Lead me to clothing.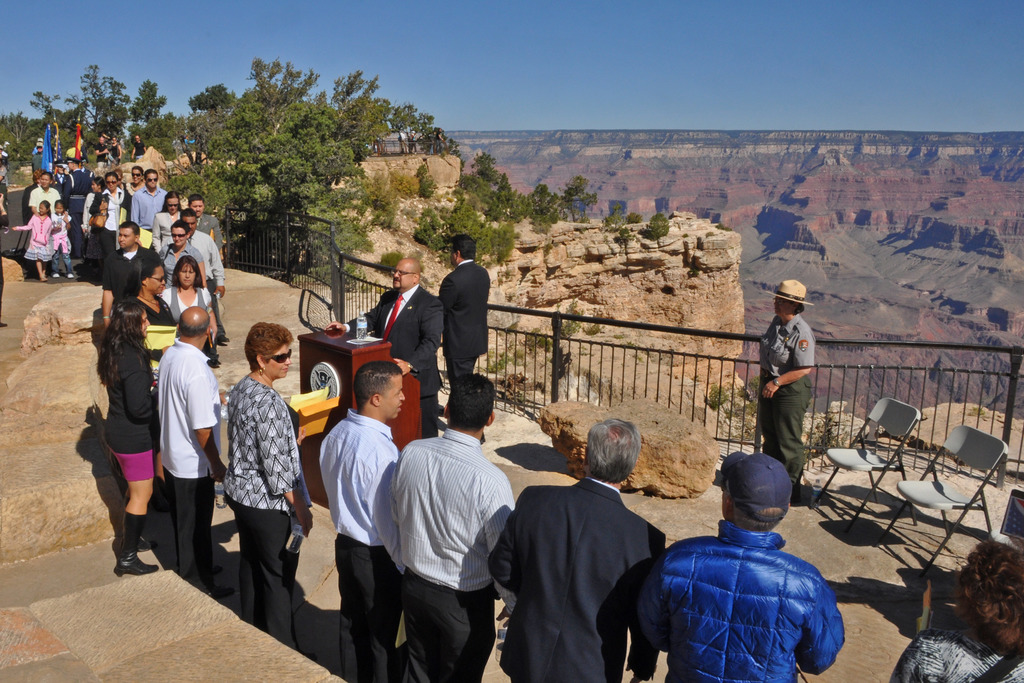
Lead to {"left": 391, "top": 429, "right": 520, "bottom": 682}.
